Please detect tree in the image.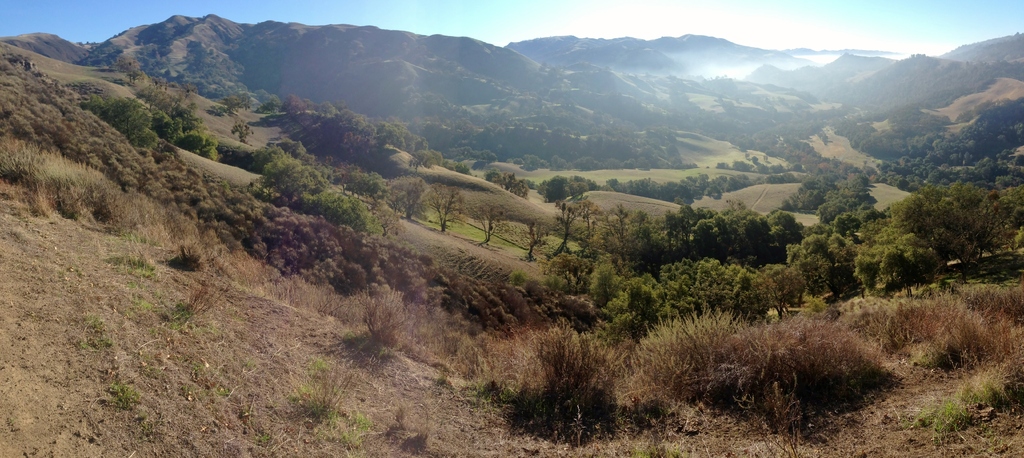
crop(408, 140, 433, 203).
